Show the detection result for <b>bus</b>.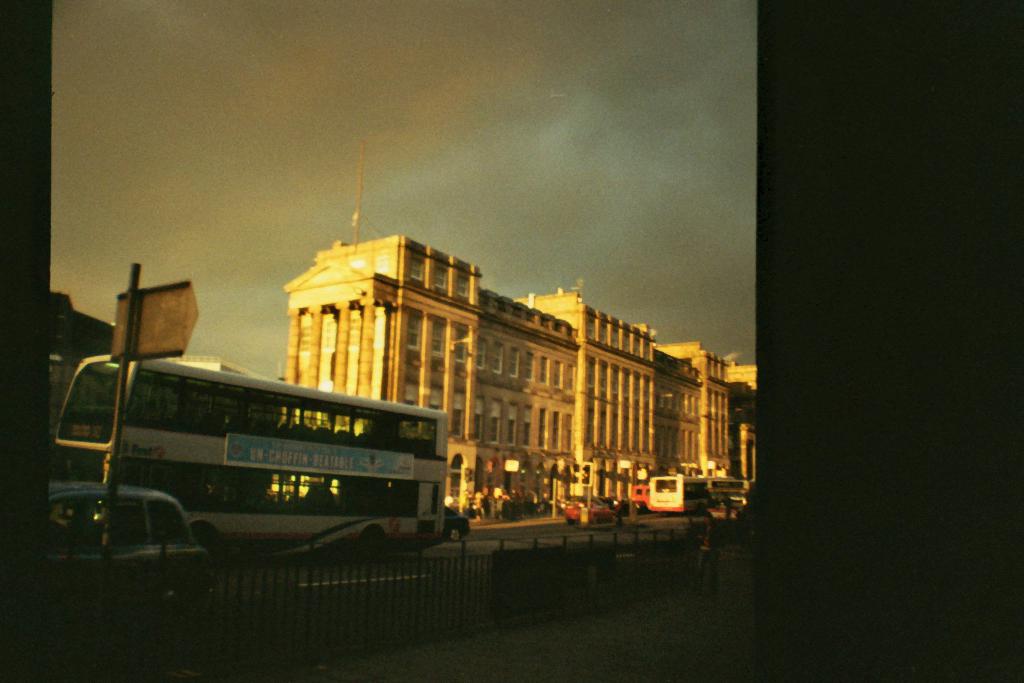
<region>645, 472, 719, 509</region>.
